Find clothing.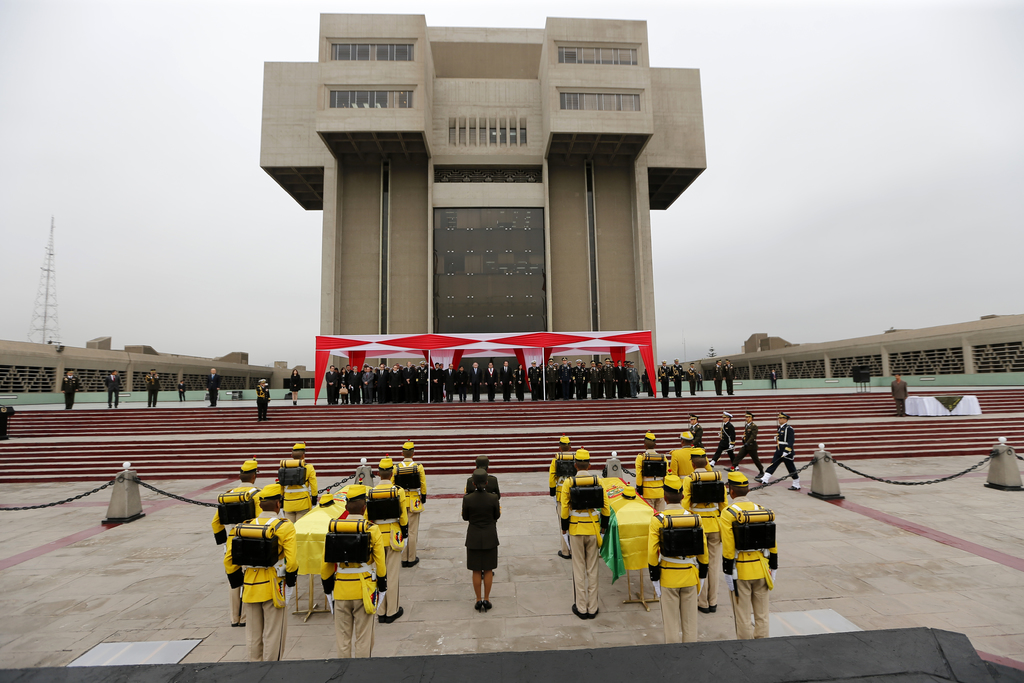
<region>146, 377, 160, 406</region>.
